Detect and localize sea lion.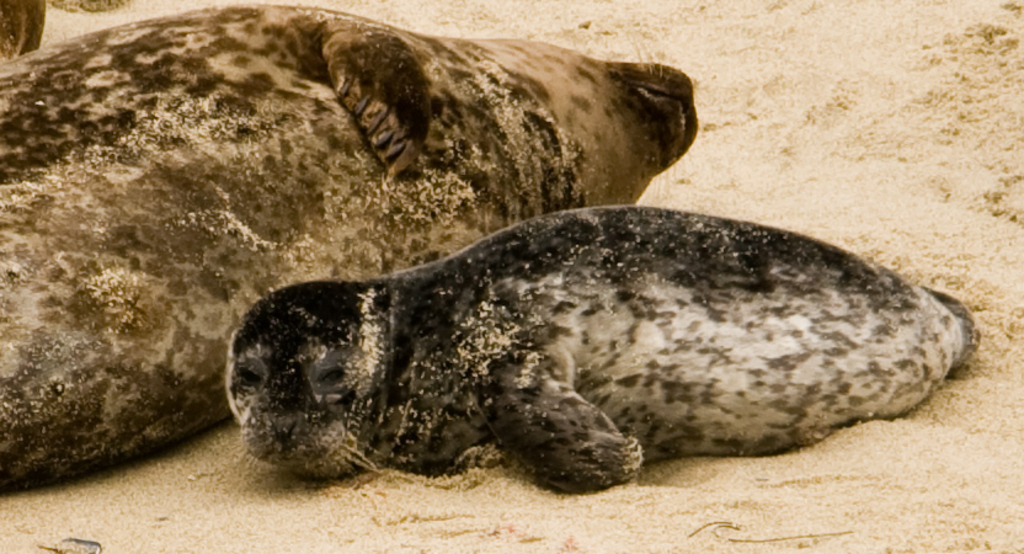
Localized at box=[223, 206, 972, 481].
